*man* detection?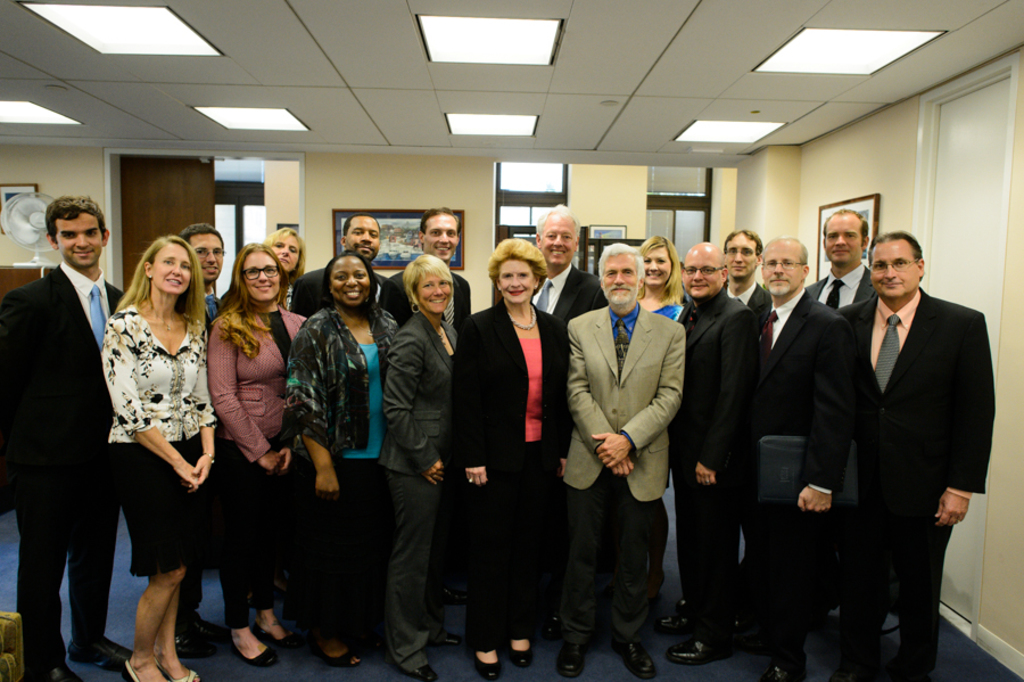
719,230,773,320
